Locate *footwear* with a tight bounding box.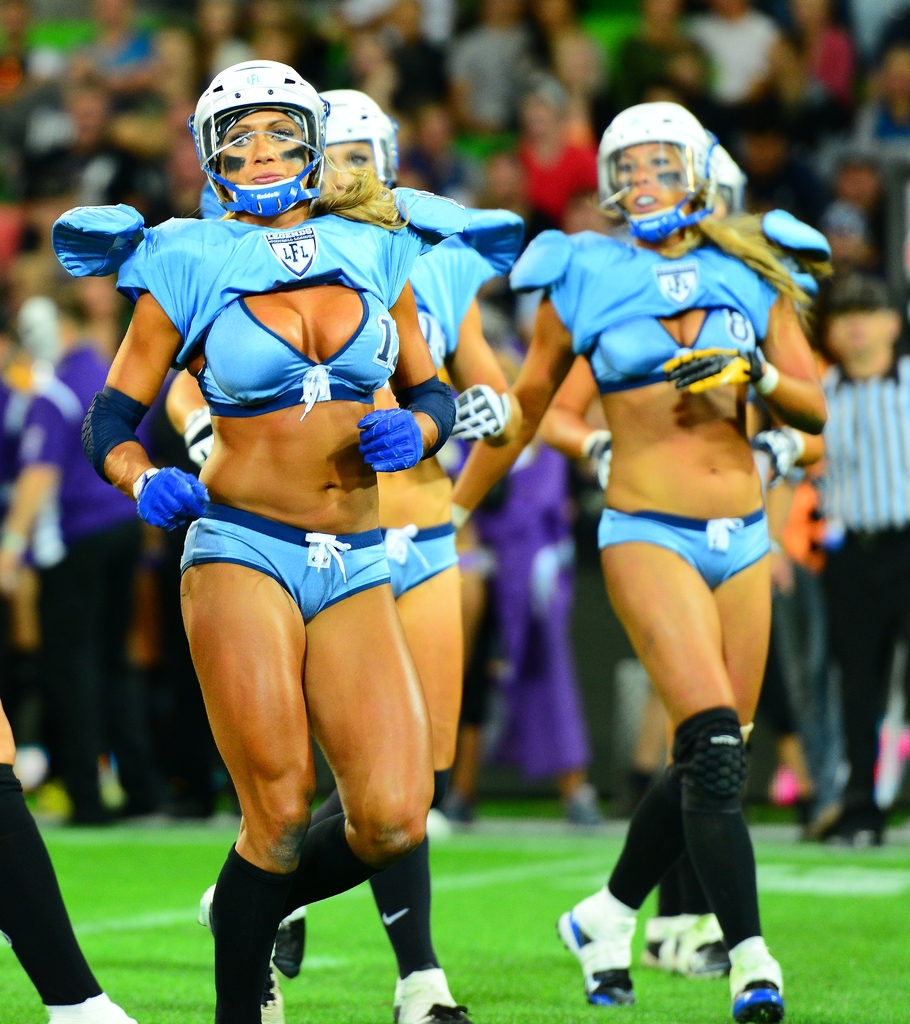
(left=728, top=943, right=784, bottom=1020).
